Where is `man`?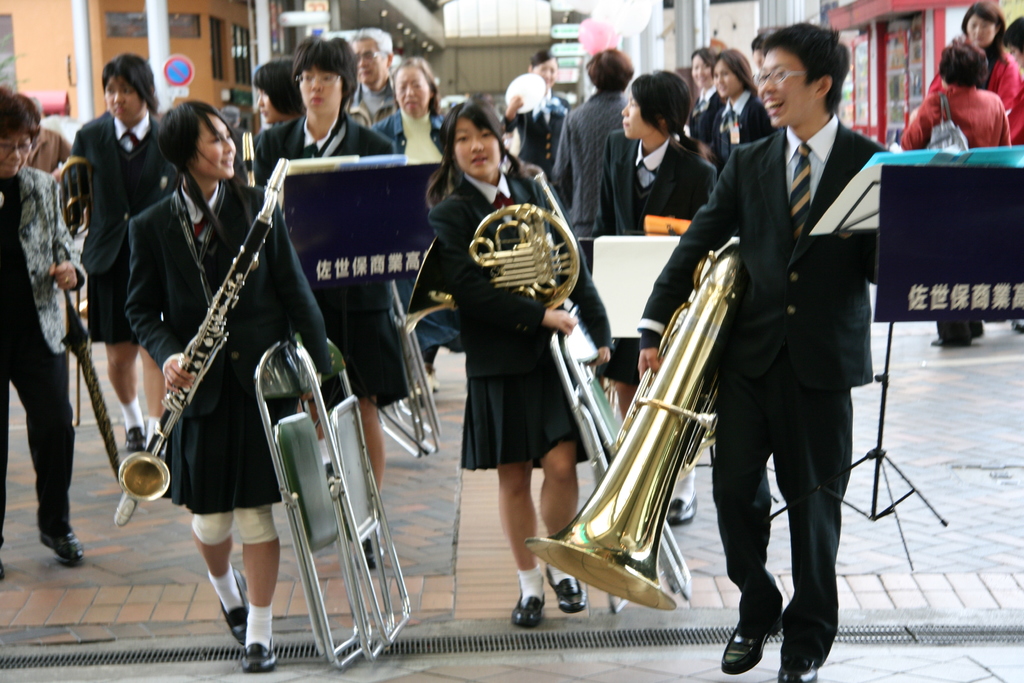
(630, 12, 897, 682).
